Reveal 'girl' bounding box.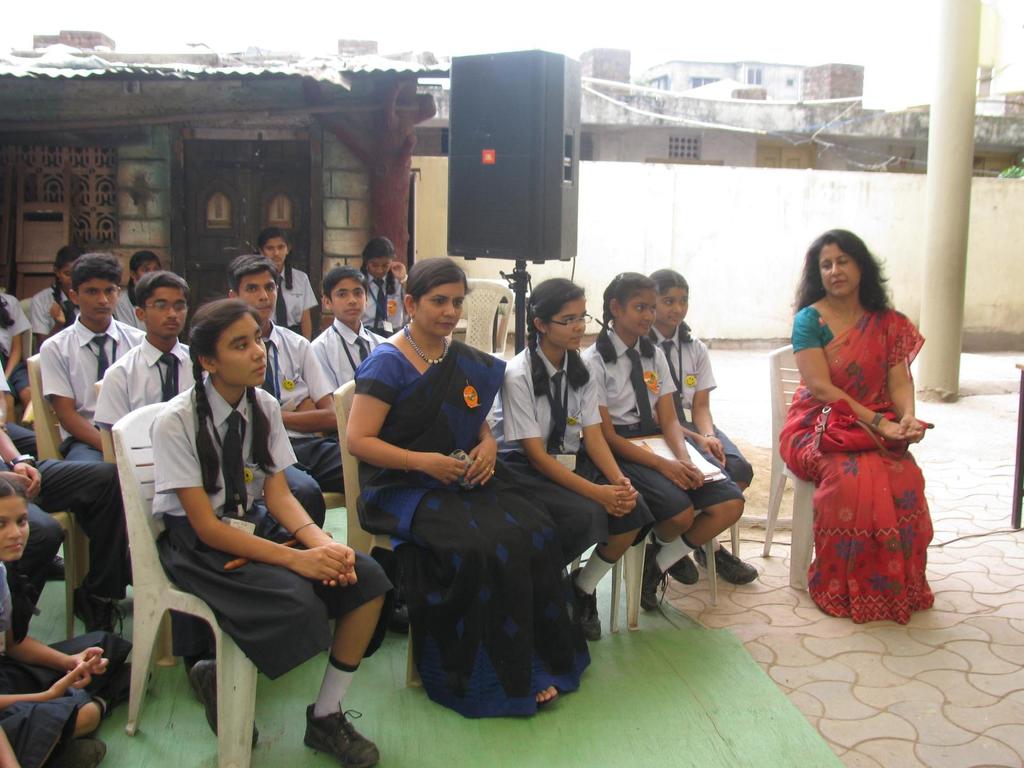
Revealed: <region>30, 245, 88, 347</region>.
